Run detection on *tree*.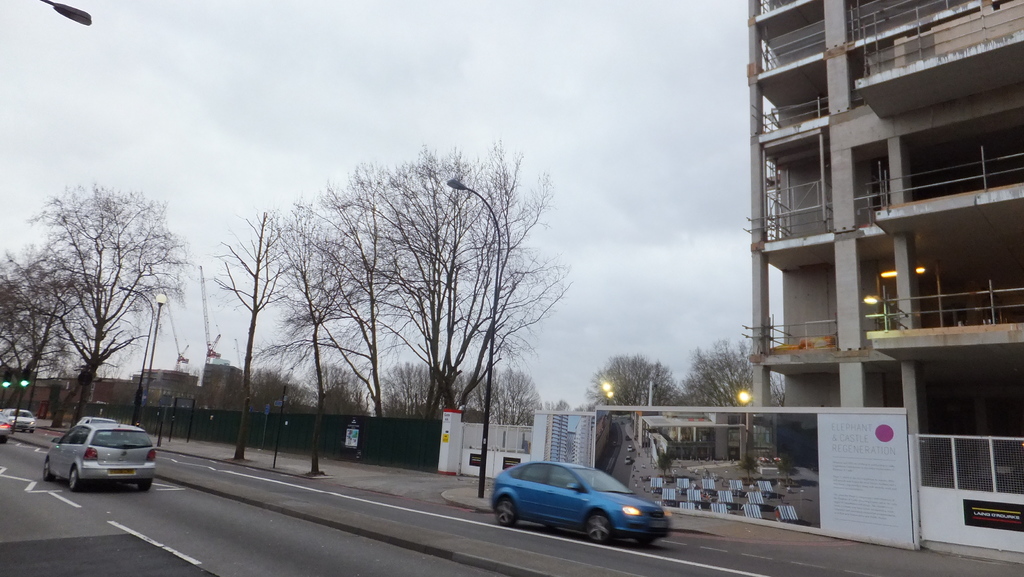
Result: {"left": 586, "top": 355, "right": 681, "bottom": 405}.
